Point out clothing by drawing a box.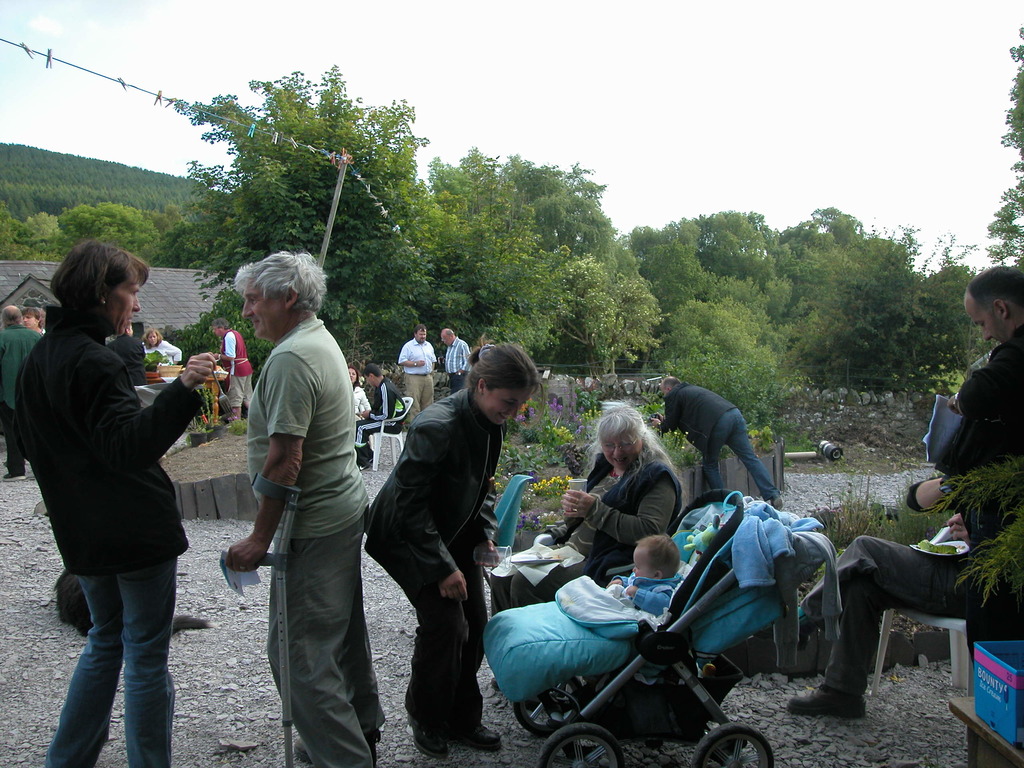
[left=17, top=312, right=205, bottom=767].
